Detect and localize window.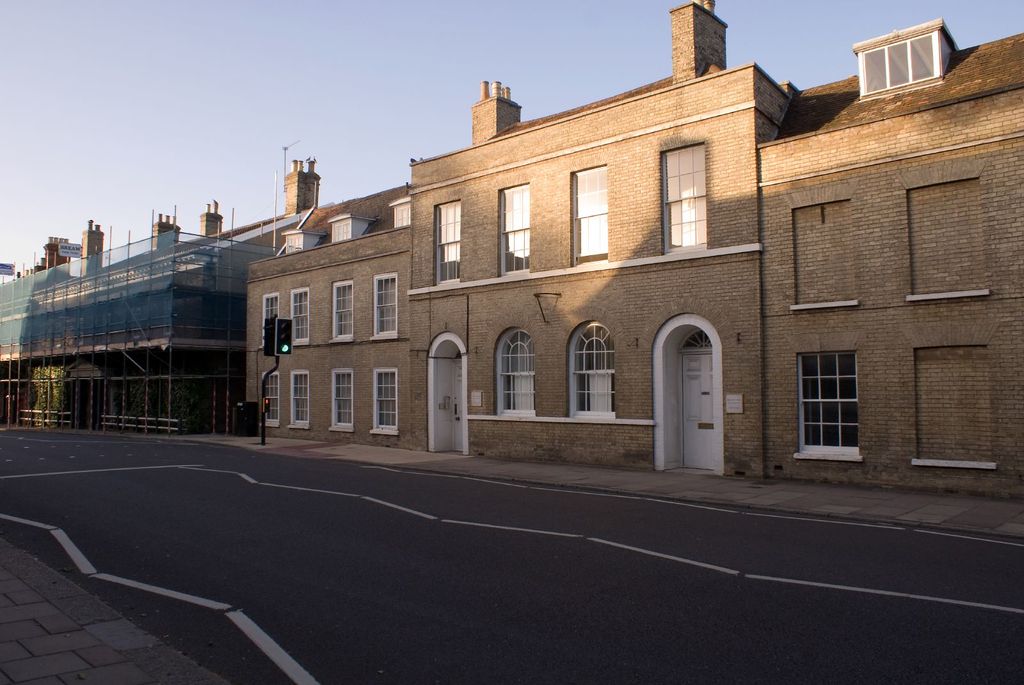
Localized at [left=799, top=349, right=855, bottom=452].
